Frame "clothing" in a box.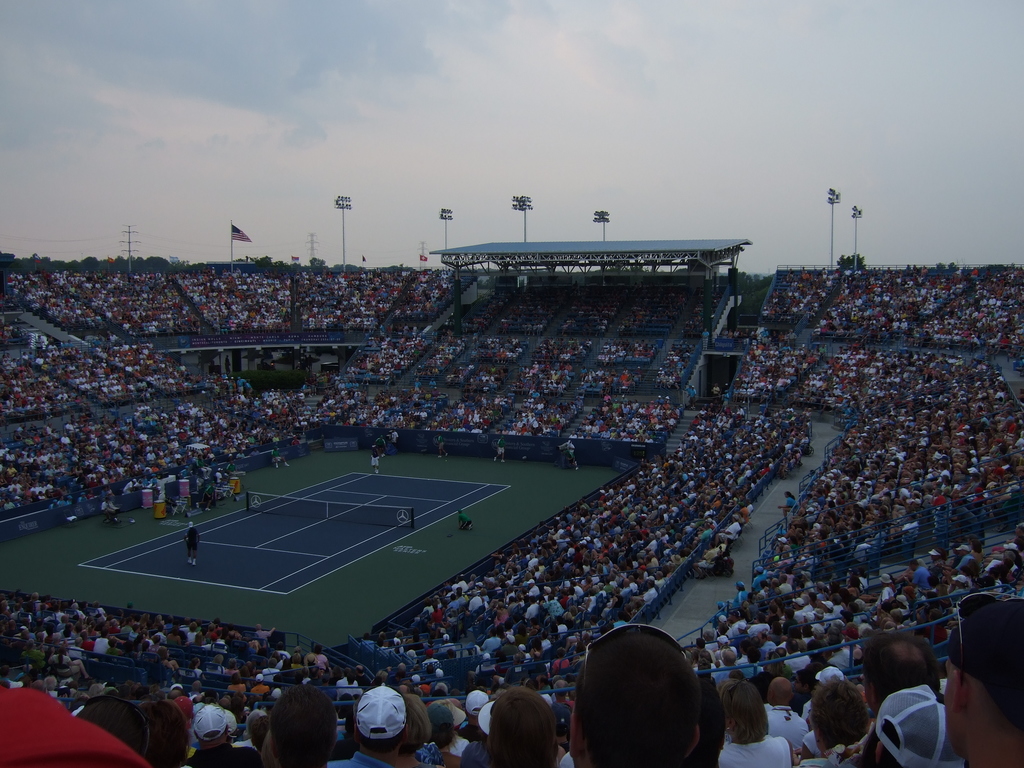
select_region(53, 655, 82, 678).
